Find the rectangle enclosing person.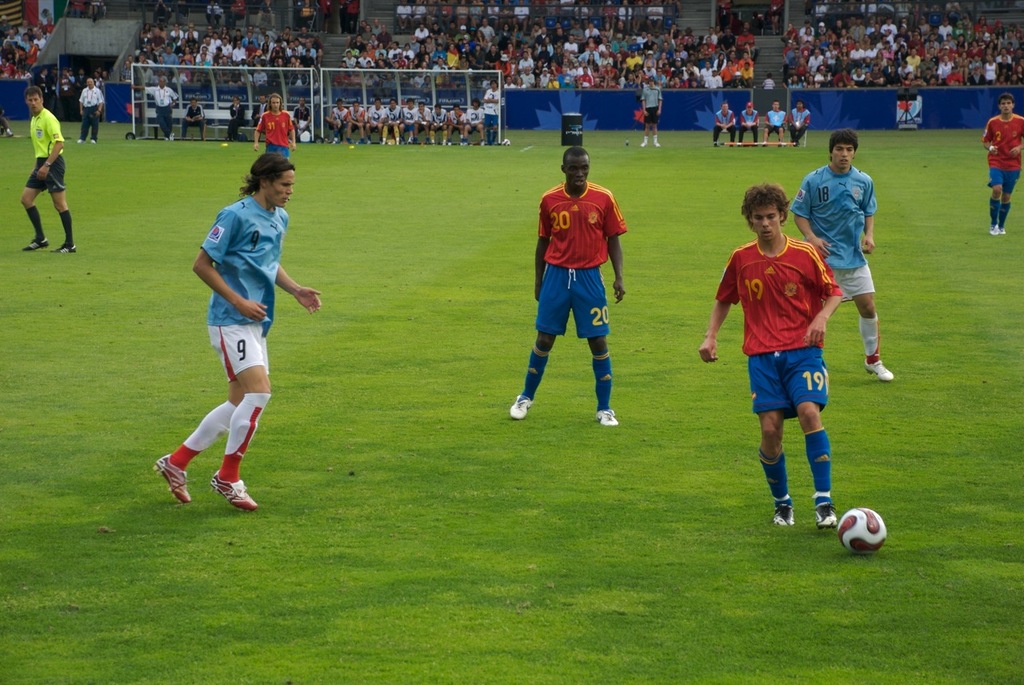
<bbox>184, 94, 202, 138</bbox>.
